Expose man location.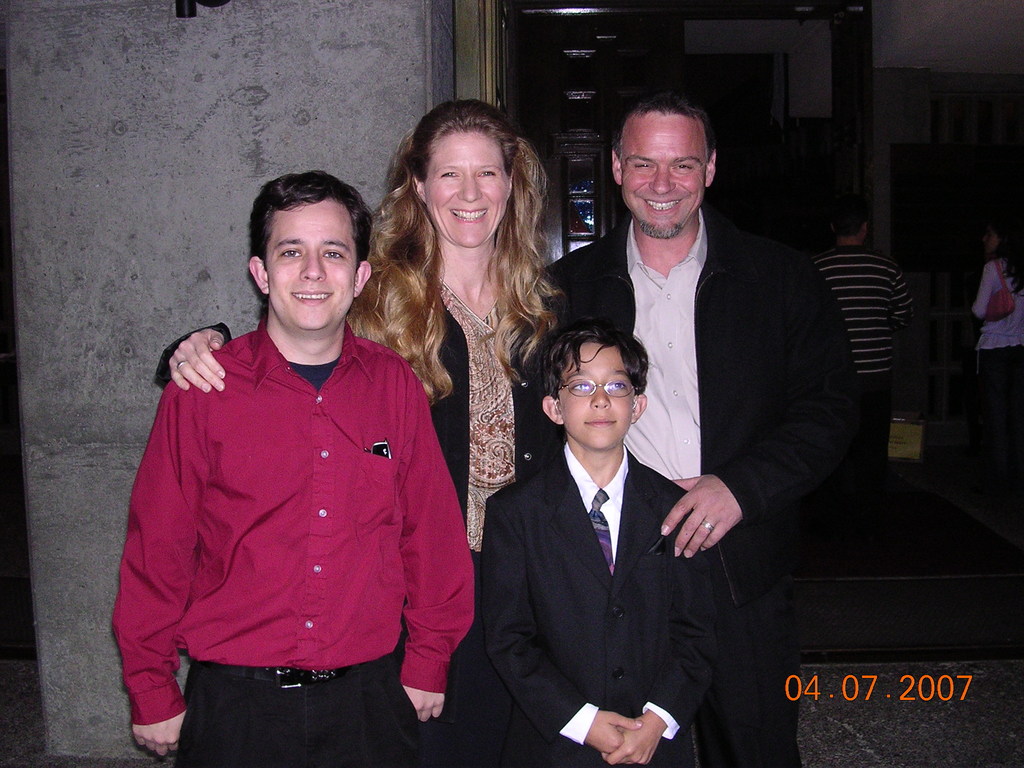
Exposed at locate(541, 102, 864, 764).
